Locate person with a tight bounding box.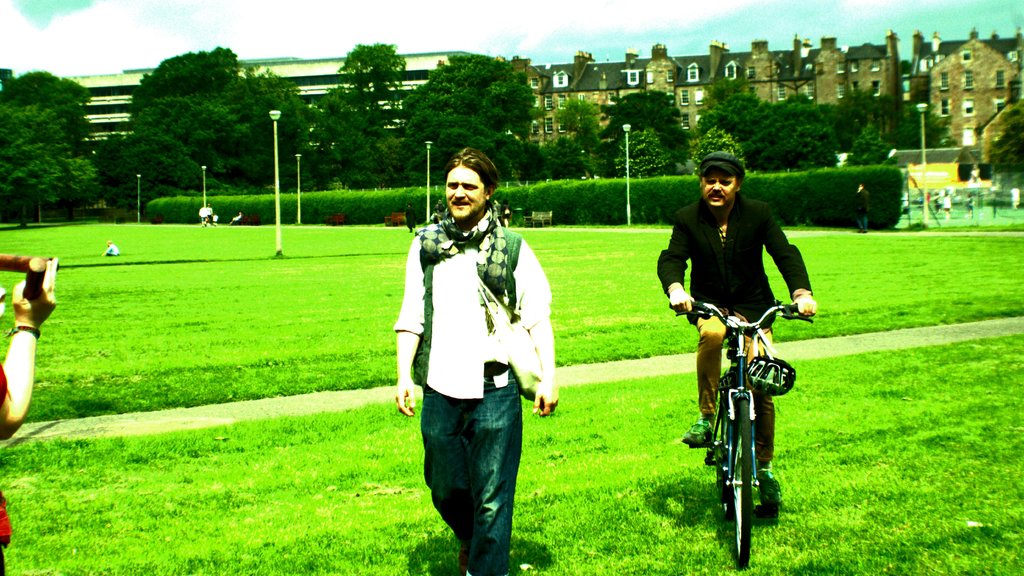
656, 151, 819, 479.
